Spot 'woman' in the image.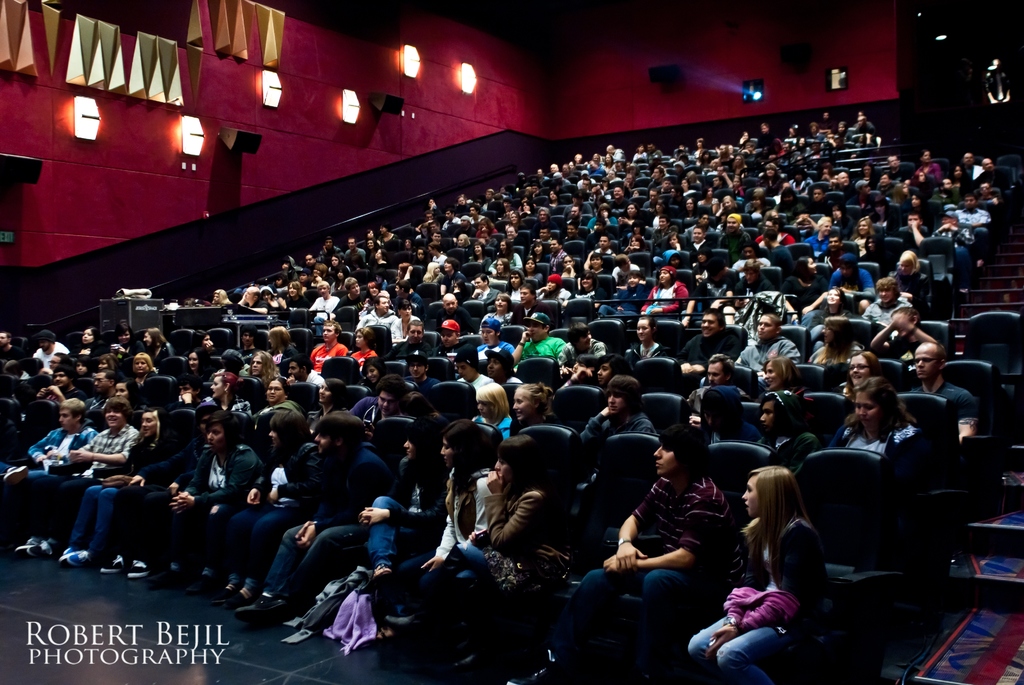
'woman' found at detection(305, 375, 349, 423).
